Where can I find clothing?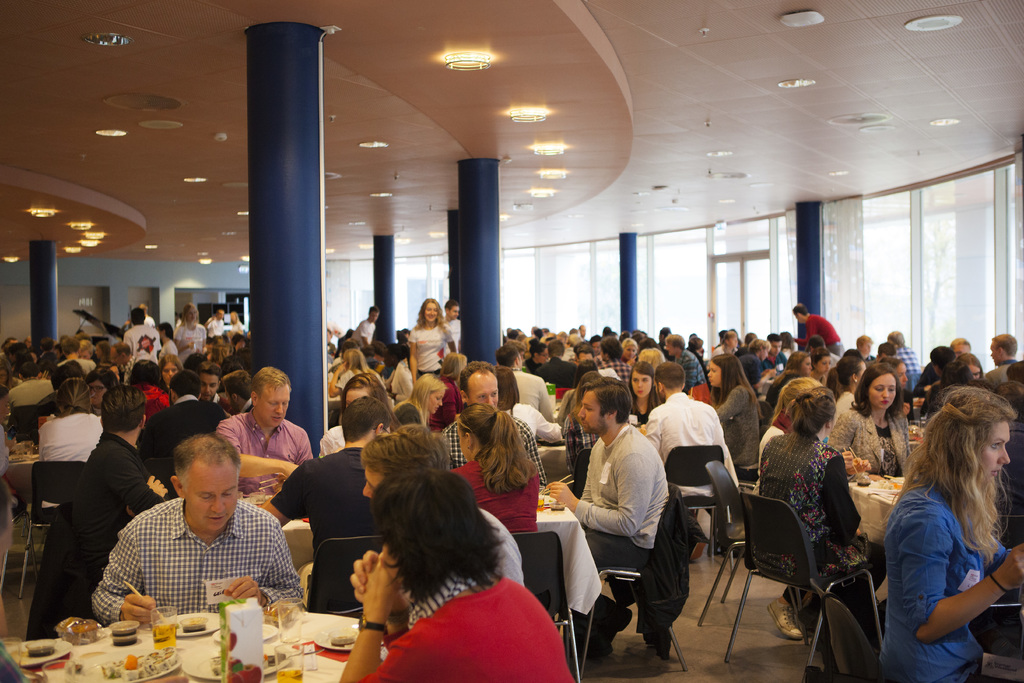
You can find it at box(447, 404, 552, 489).
